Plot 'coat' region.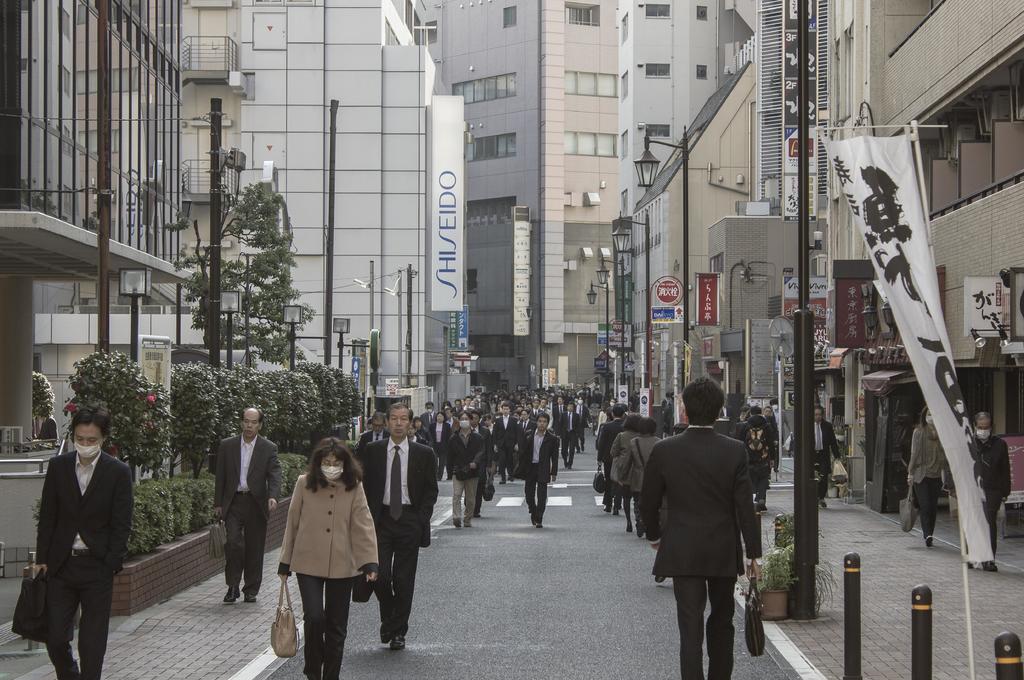
Plotted at [618, 435, 659, 490].
